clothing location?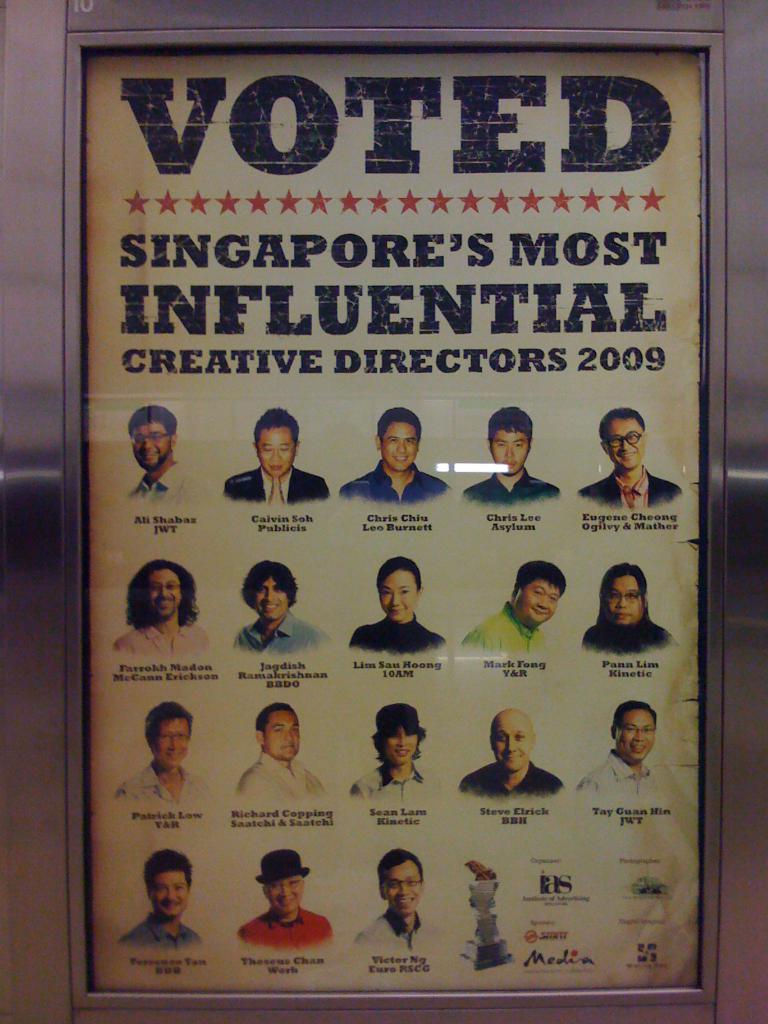
{"left": 122, "top": 913, "right": 209, "bottom": 955}
